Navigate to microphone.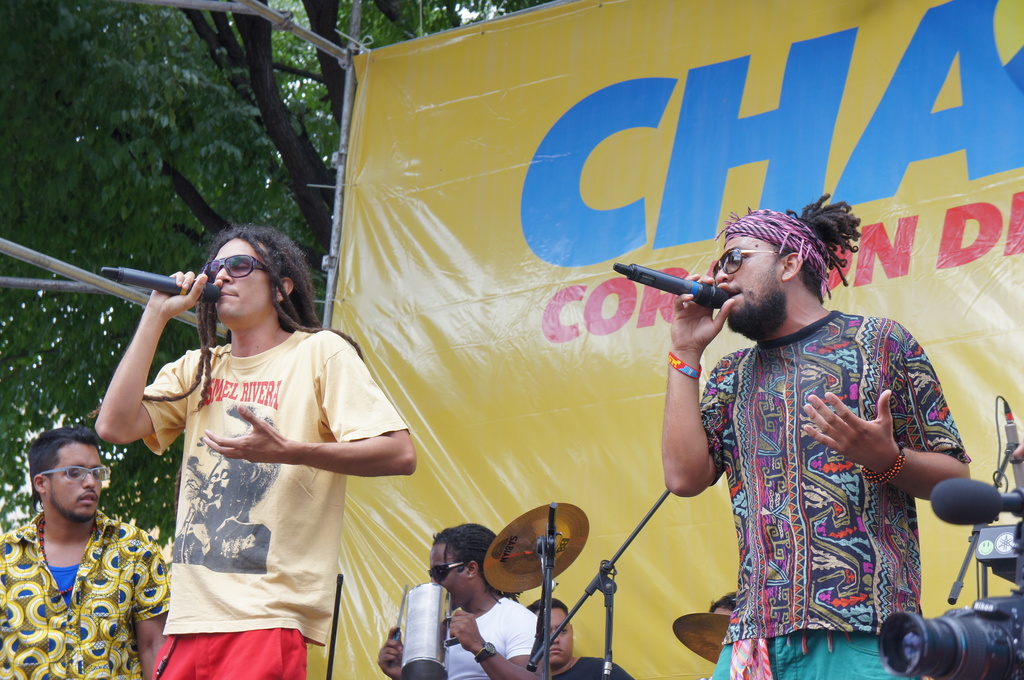
Navigation target: 998,397,1023,487.
